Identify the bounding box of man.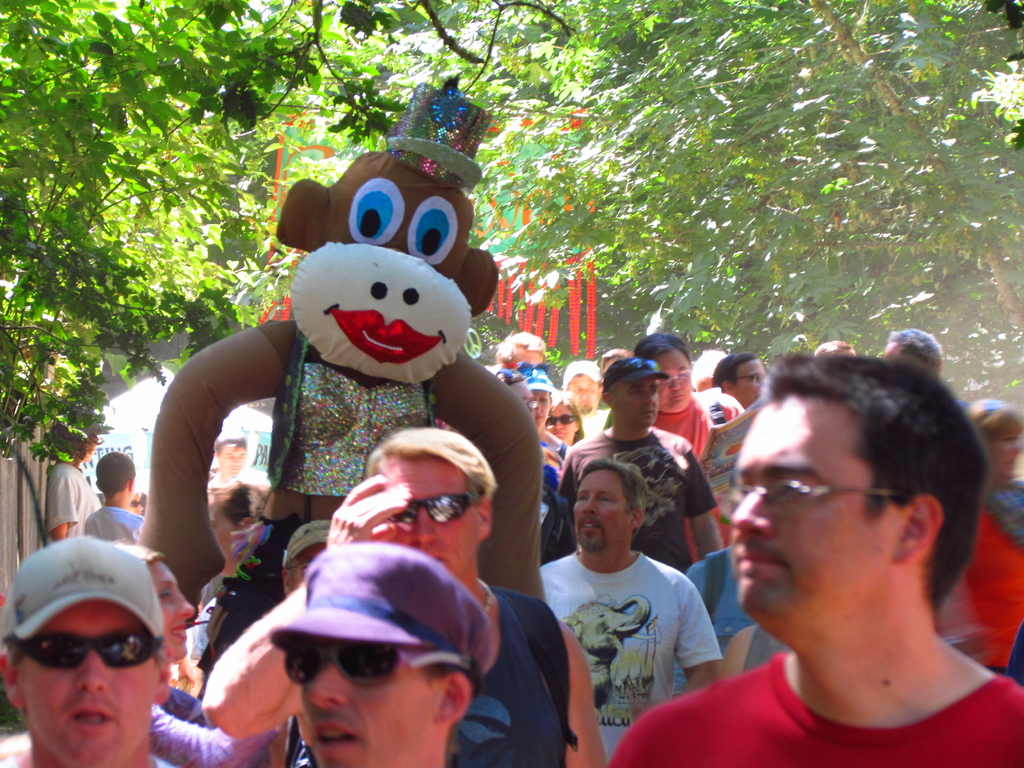
195:422:570:767.
